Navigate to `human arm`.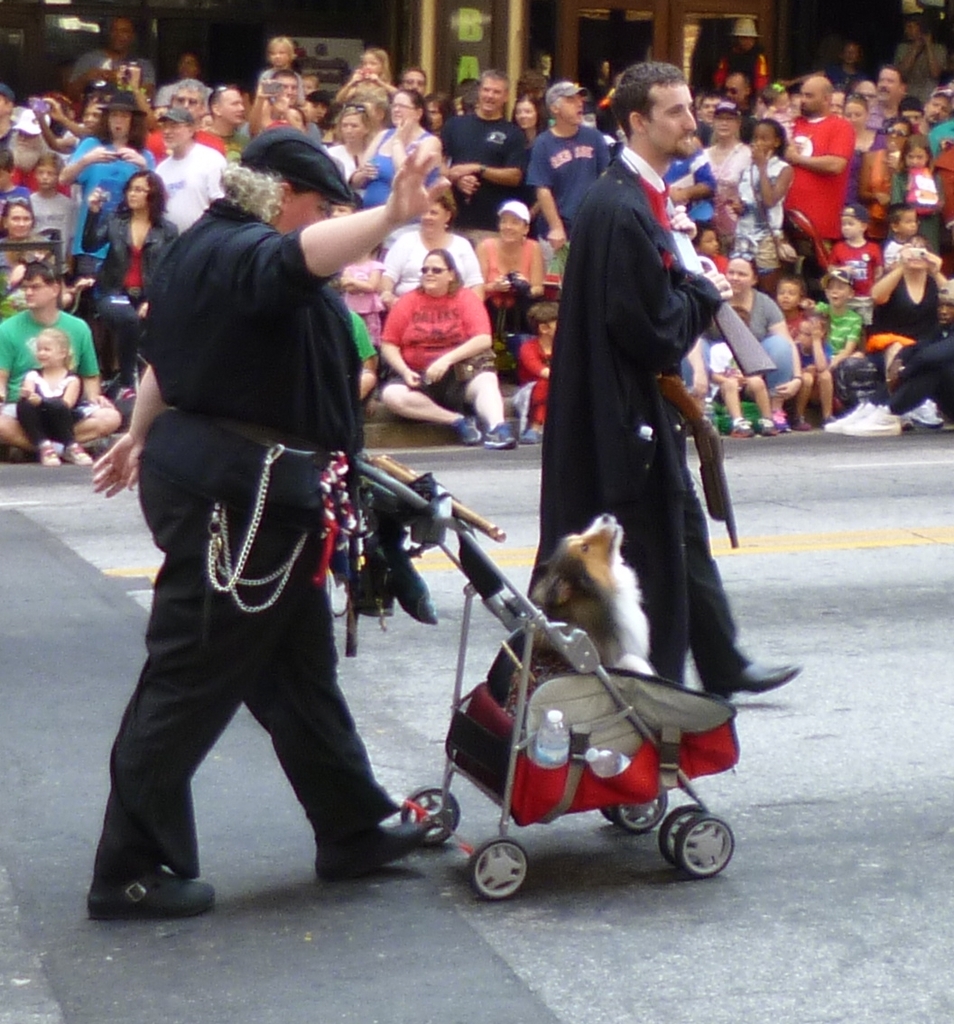
Navigation target: select_region(788, 113, 860, 181).
